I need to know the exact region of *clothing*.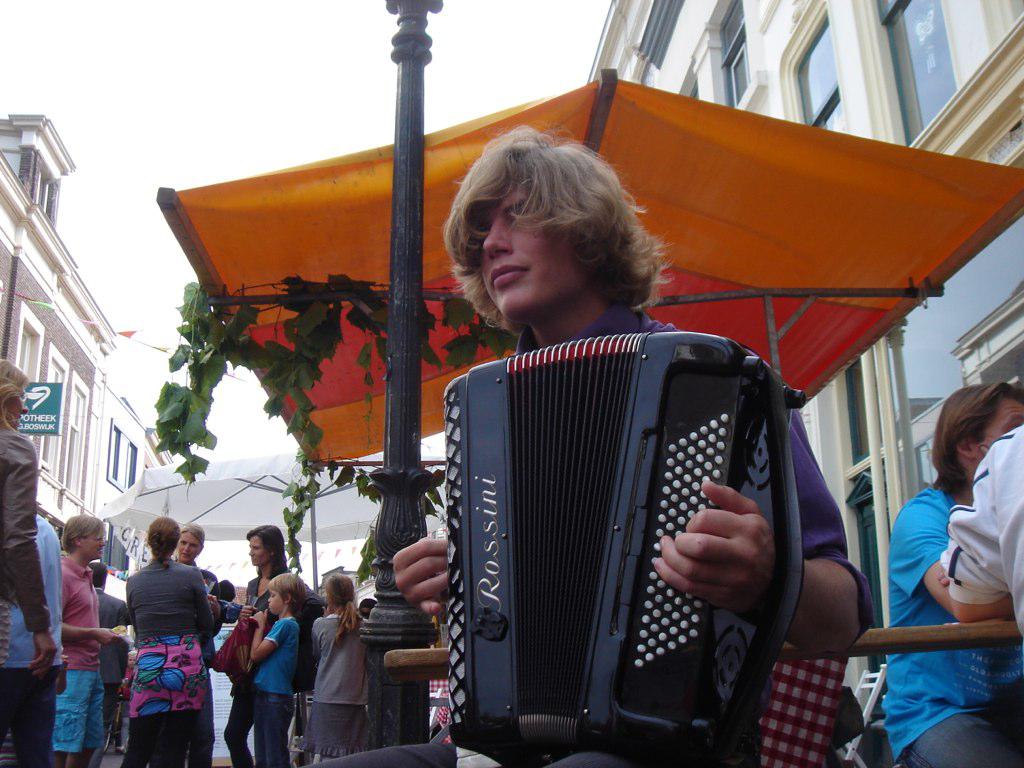
Region: {"left": 0, "top": 513, "right": 56, "bottom": 767}.
